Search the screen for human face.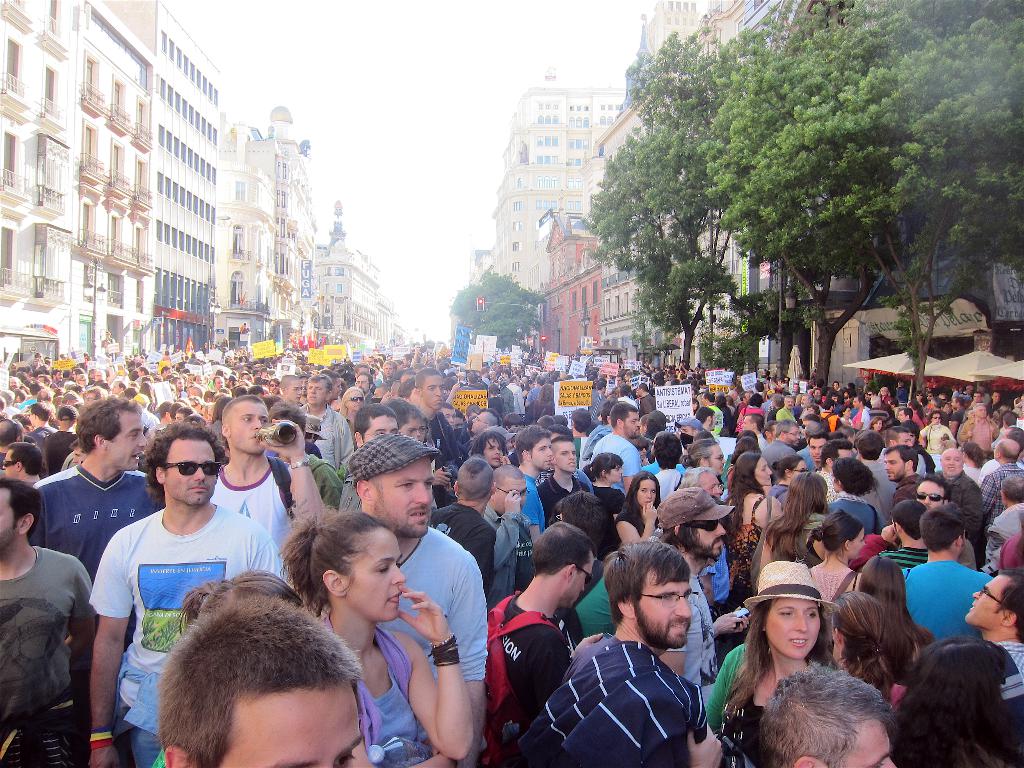
Found at l=344, t=527, r=404, b=628.
